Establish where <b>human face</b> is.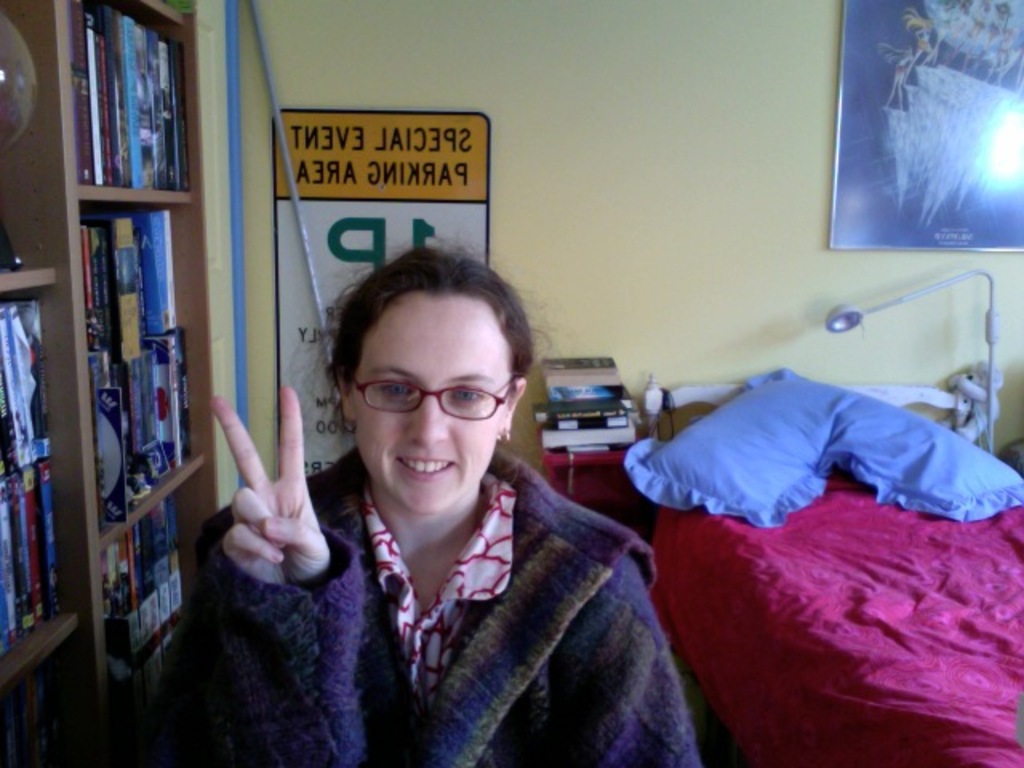
Established at bbox(354, 314, 512, 510).
